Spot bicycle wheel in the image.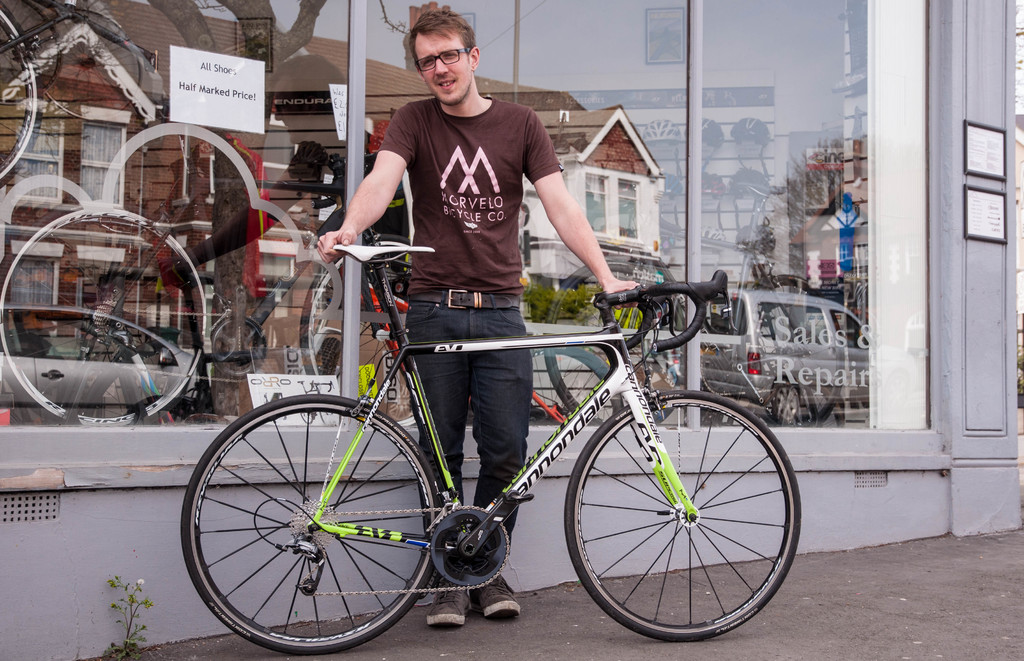
bicycle wheel found at select_region(179, 390, 440, 658).
